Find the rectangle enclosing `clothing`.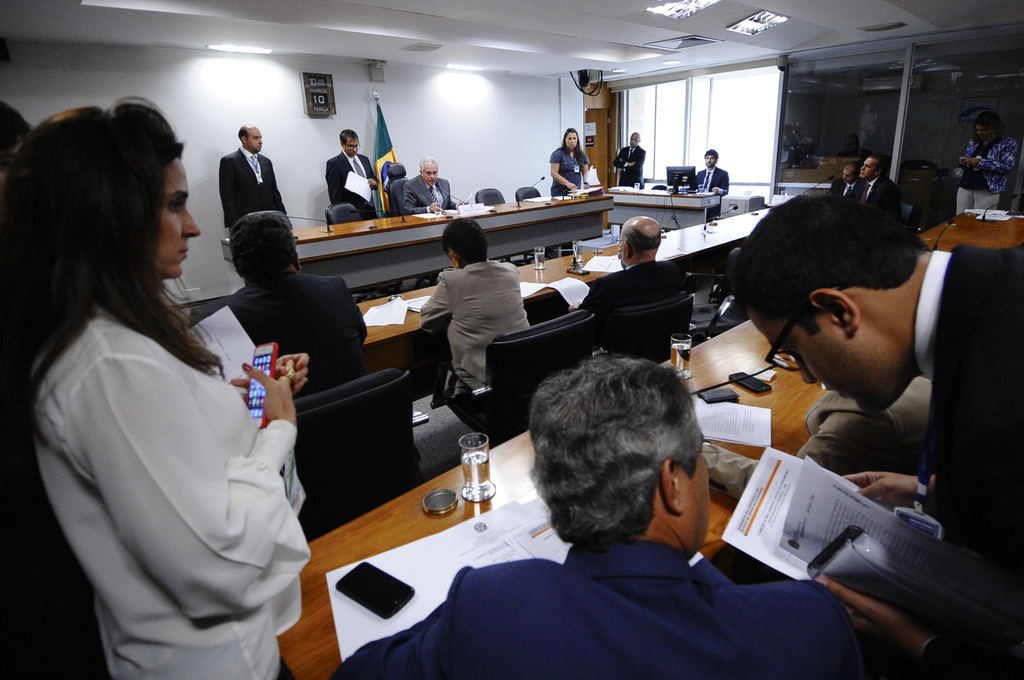
BBox(332, 528, 868, 679).
